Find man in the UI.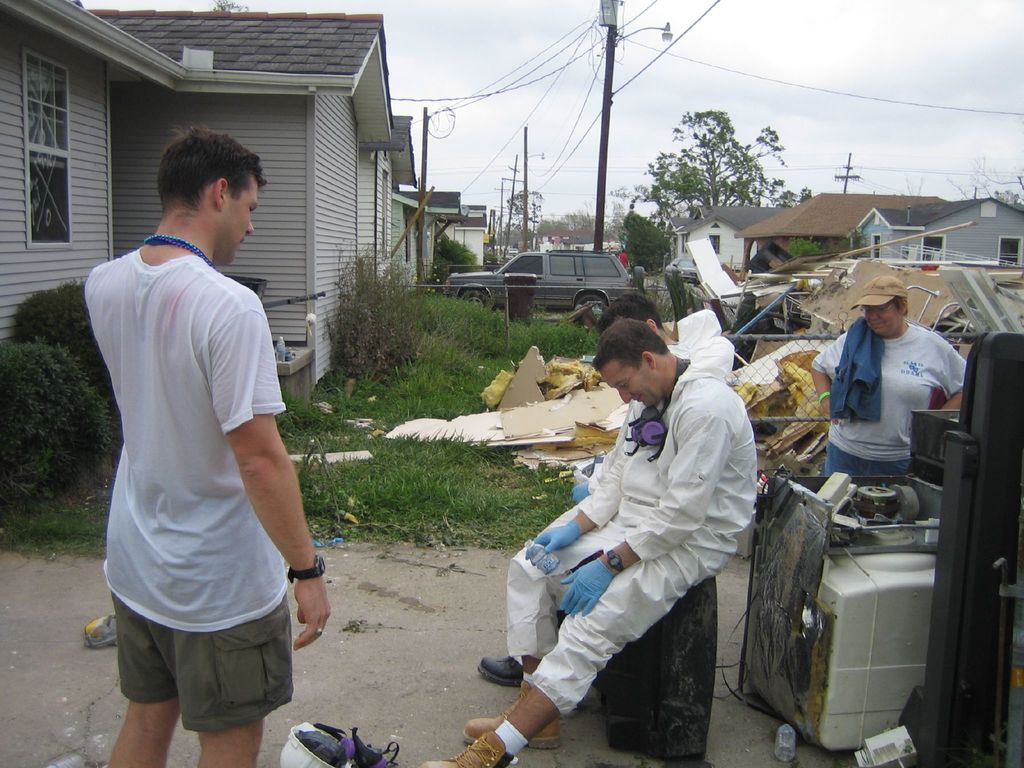
UI element at bbox=(573, 294, 730, 515).
